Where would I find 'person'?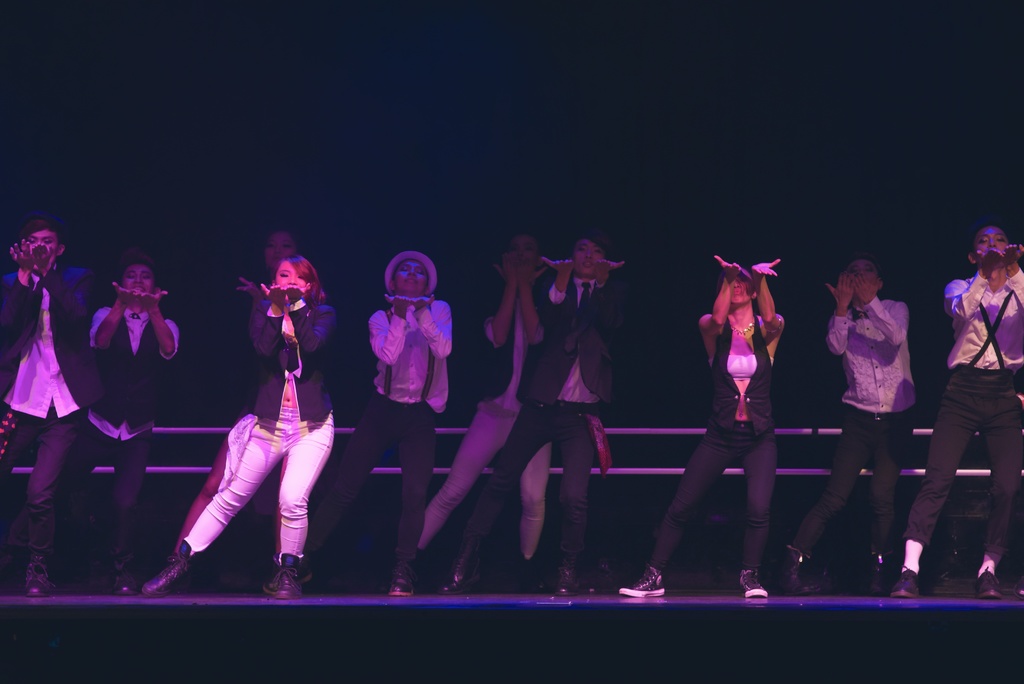
At bbox=(0, 221, 99, 594).
